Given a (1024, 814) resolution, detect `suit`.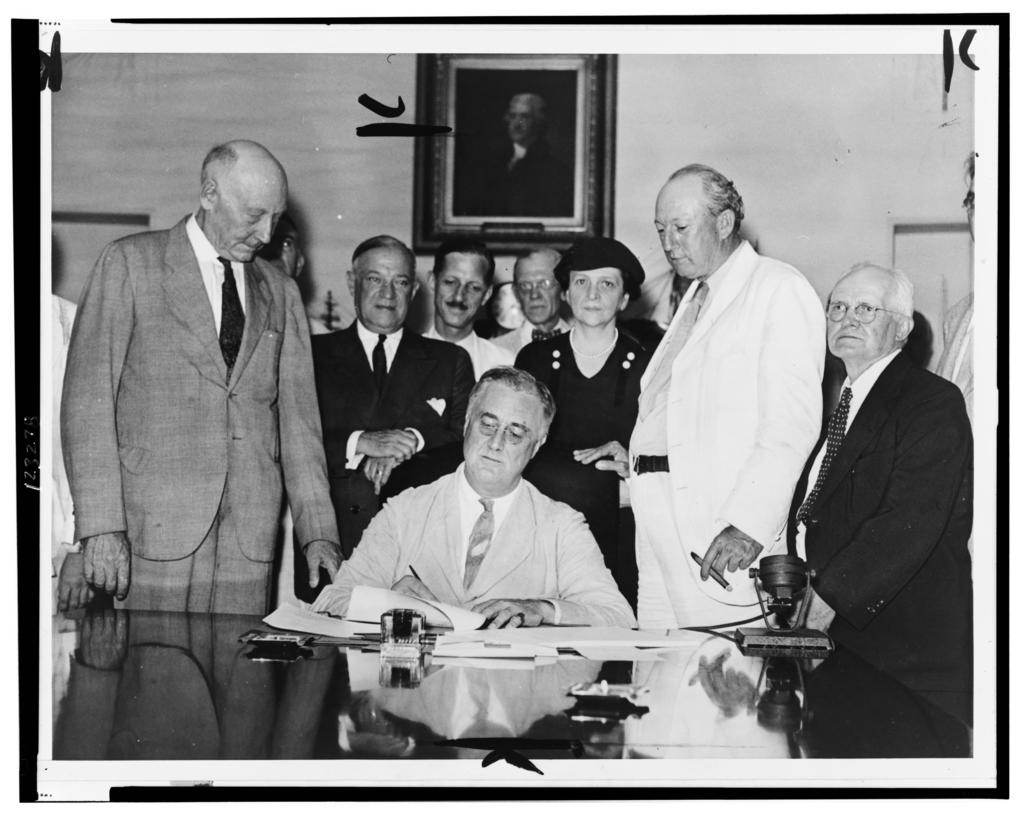
(783, 346, 981, 742).
